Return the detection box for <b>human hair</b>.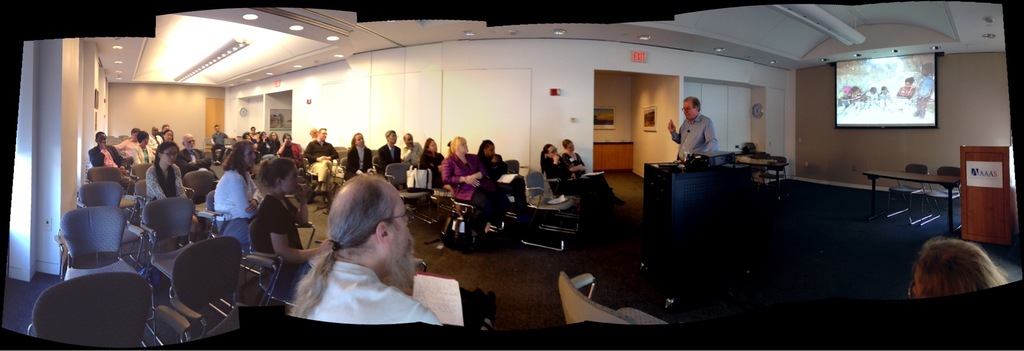
(x1=450, y1=135, x2=466, y2=158).
